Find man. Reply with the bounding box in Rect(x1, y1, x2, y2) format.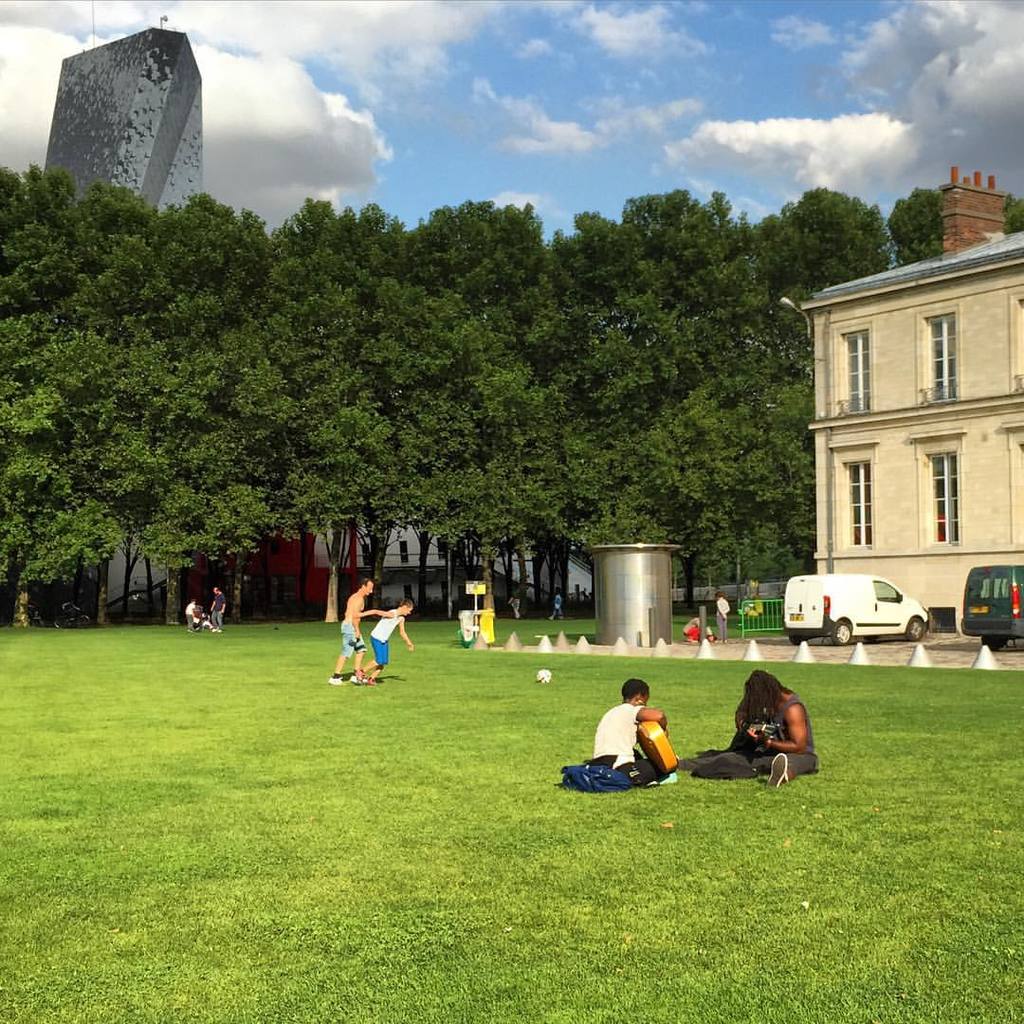
Rect(734, 665, 825, 790).
